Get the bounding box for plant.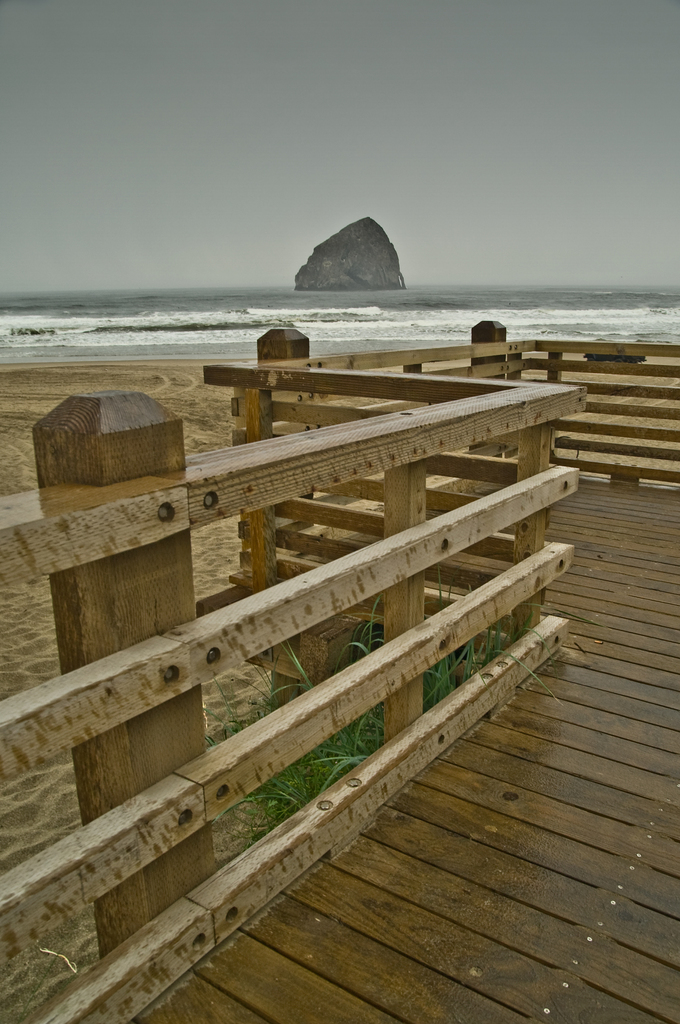
[left=211, top=599, right=515, bottom=865].
